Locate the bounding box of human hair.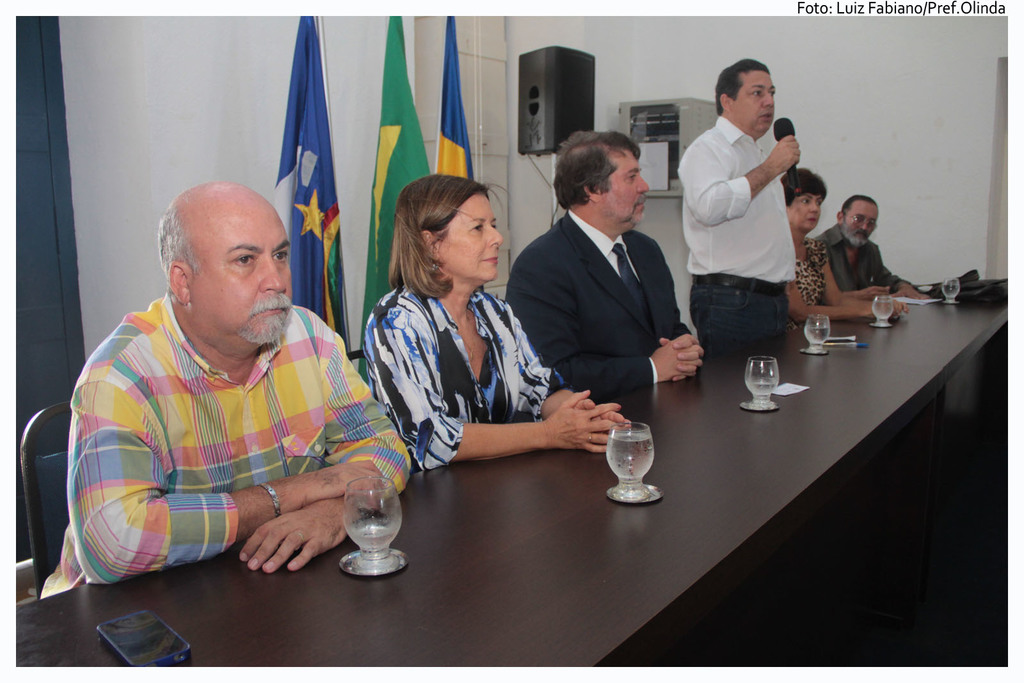
Bounding box: [715,58,771,120].
